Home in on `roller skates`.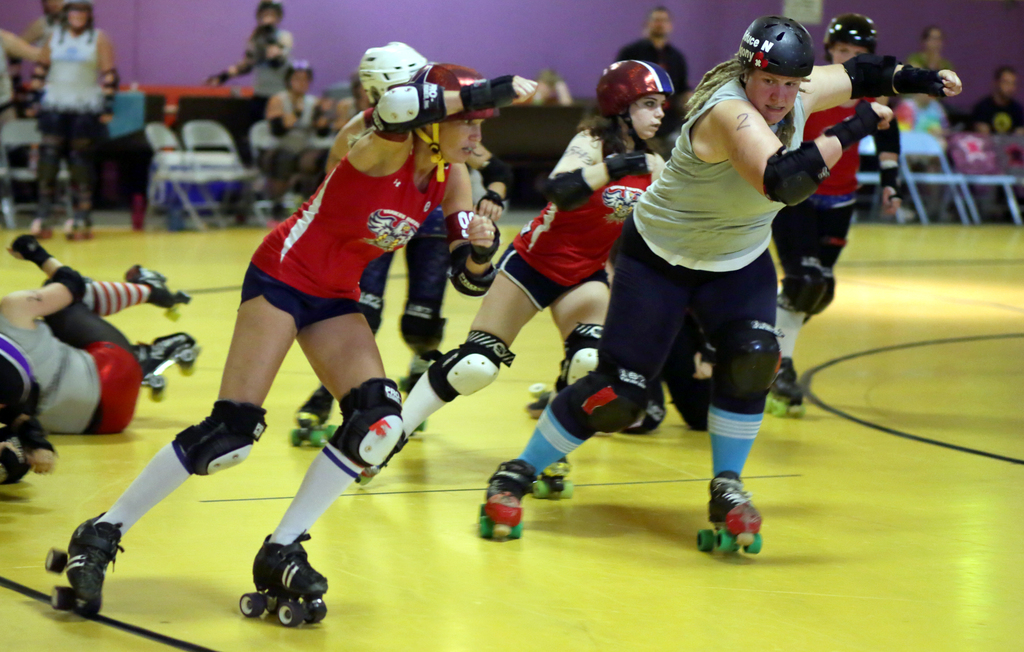
Homed in at bbox(28, 213, 54, 238).
